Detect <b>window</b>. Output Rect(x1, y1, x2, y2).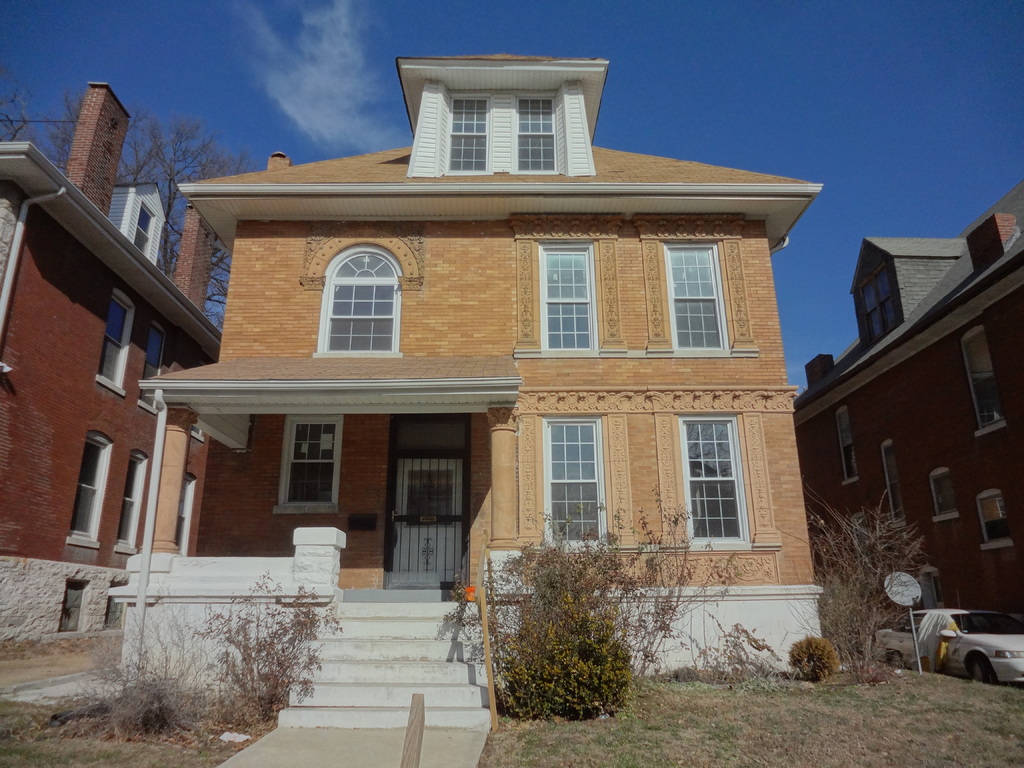
Rect(132, 202, 156, 255).
